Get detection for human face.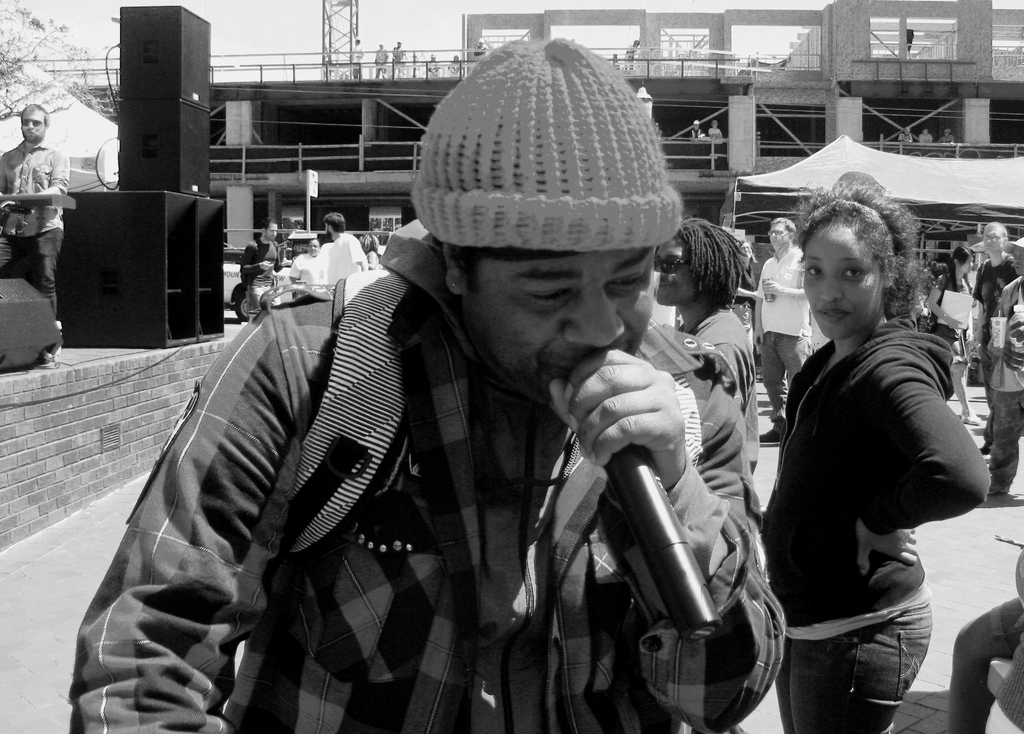
Detection: crop(767, 222, 781, 247).
